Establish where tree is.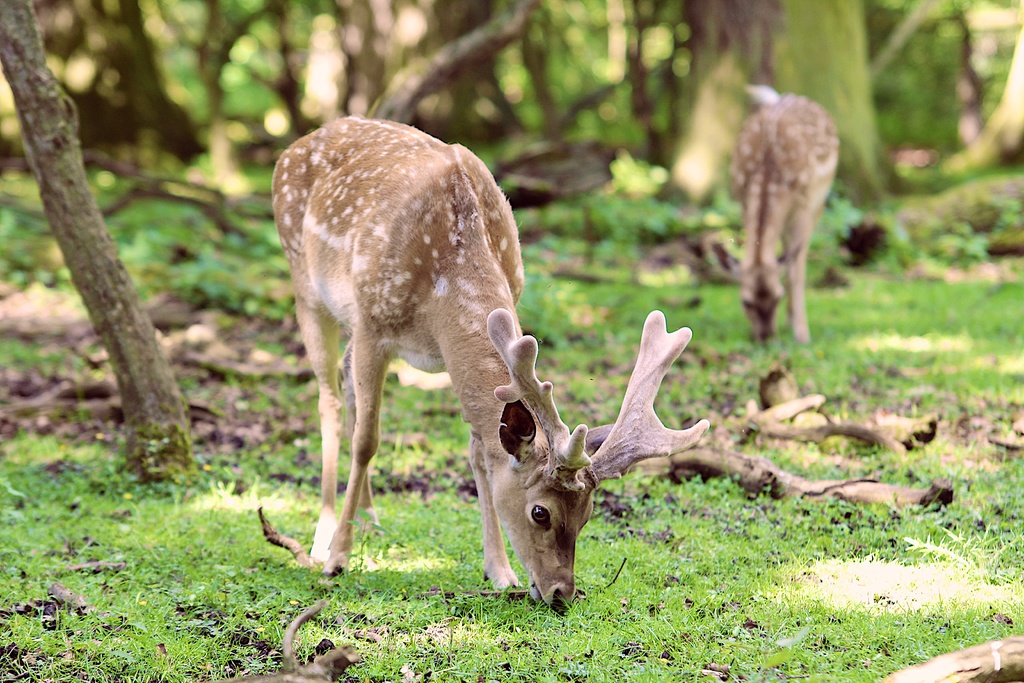
Established at {"x1": 0, "y1": 15, "x2": 216, "y2": 489}.
